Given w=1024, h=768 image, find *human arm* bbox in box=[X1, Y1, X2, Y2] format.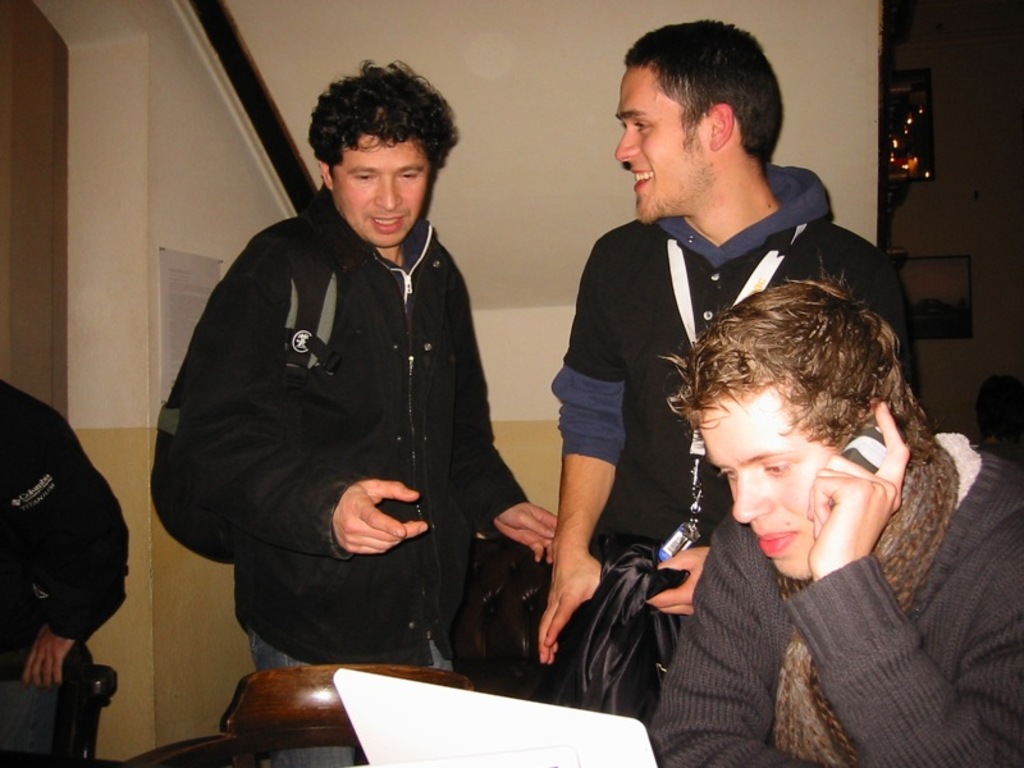
box=[163, 225, 453, 571].
